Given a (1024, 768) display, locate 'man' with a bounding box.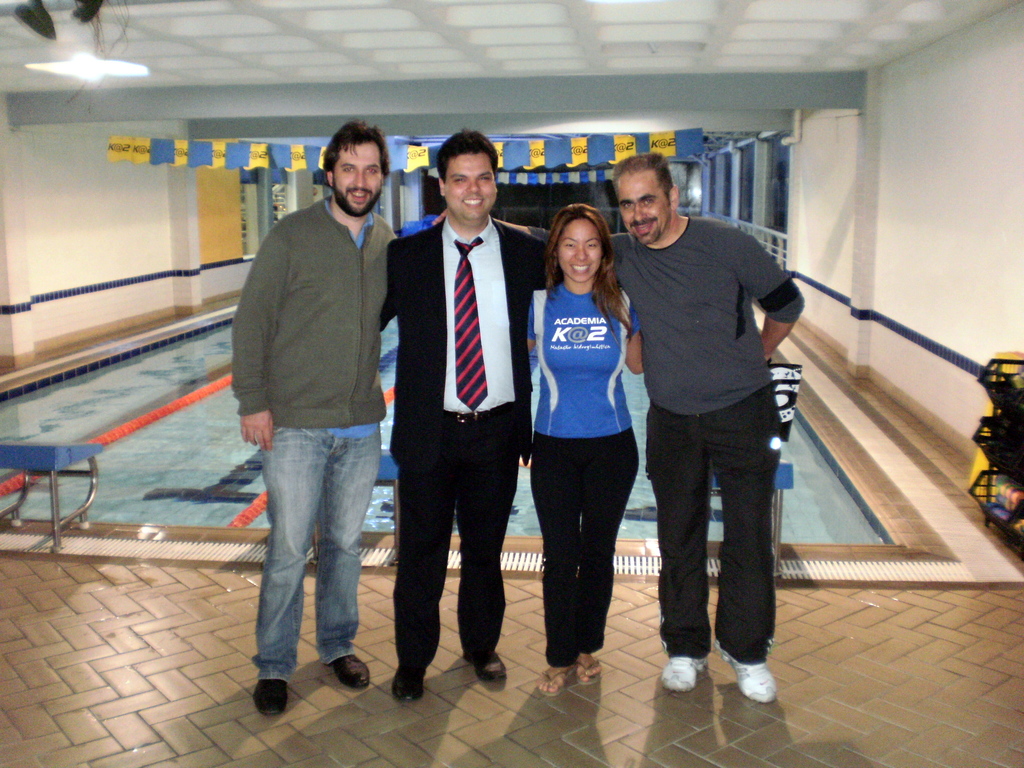
Located: x1=610 y1=163 x2=810 y2=705.
